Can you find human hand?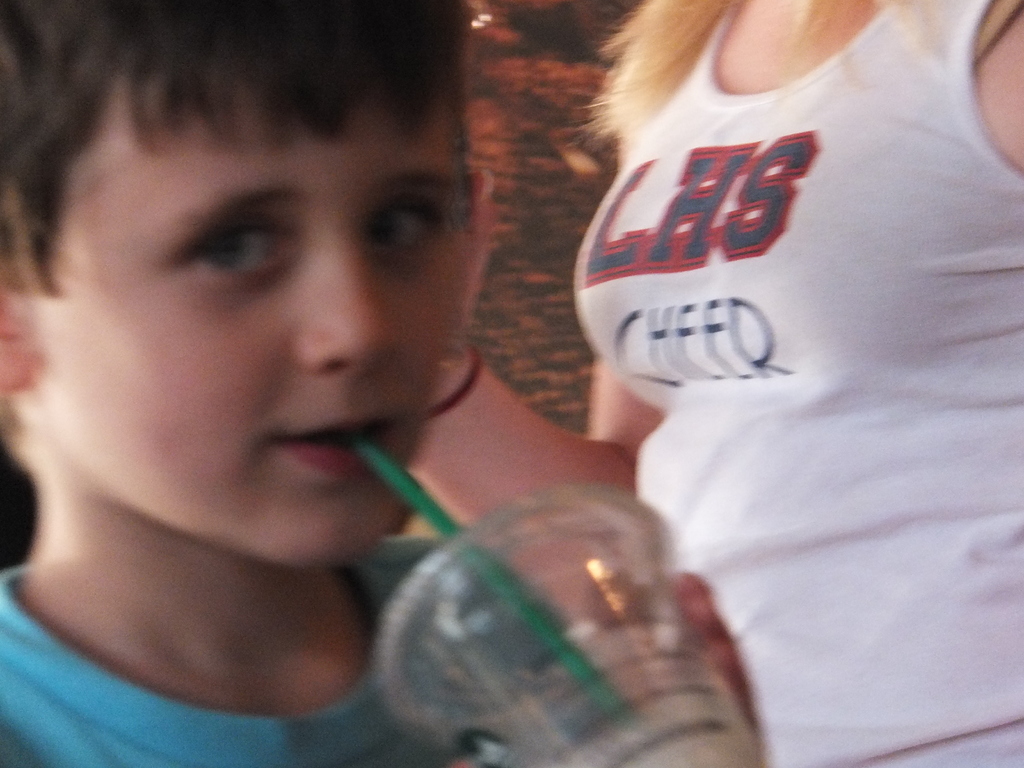
Yes, bounding box: [454,570,763,767].
